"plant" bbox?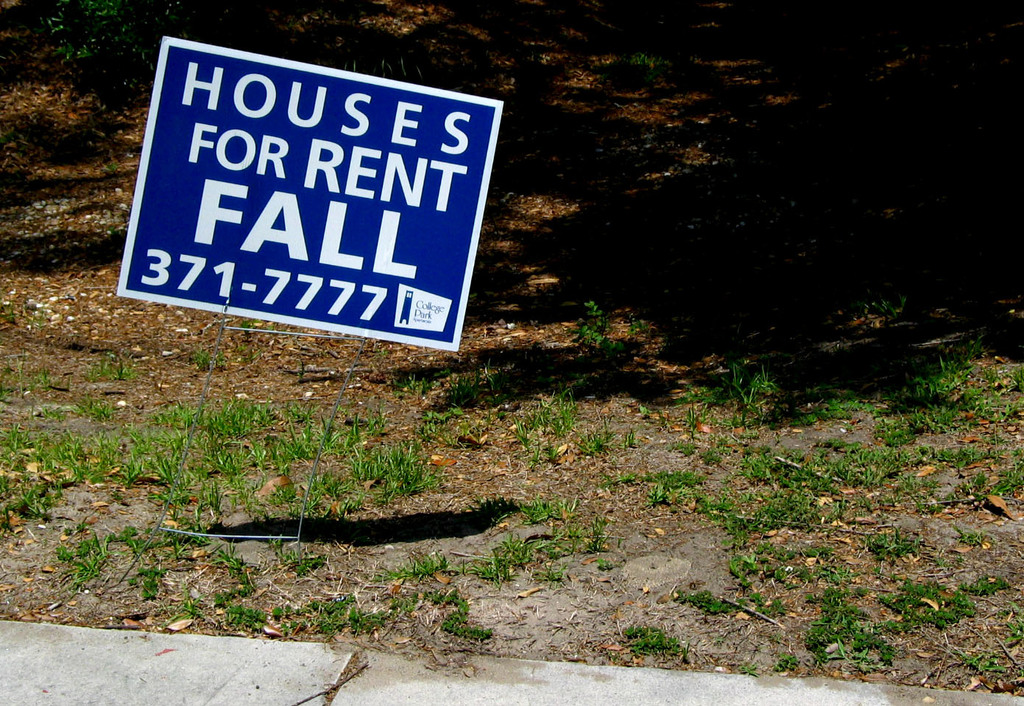
<box>418,395,489,448</box>
